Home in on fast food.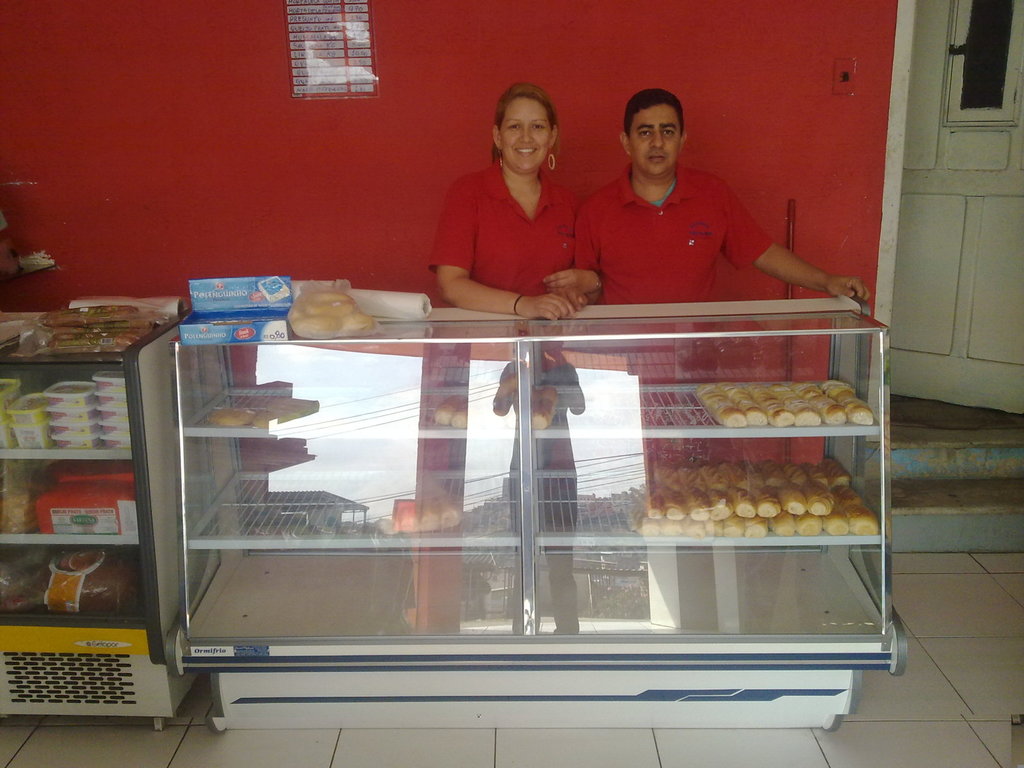
Homed in at 531:387:559:429.
